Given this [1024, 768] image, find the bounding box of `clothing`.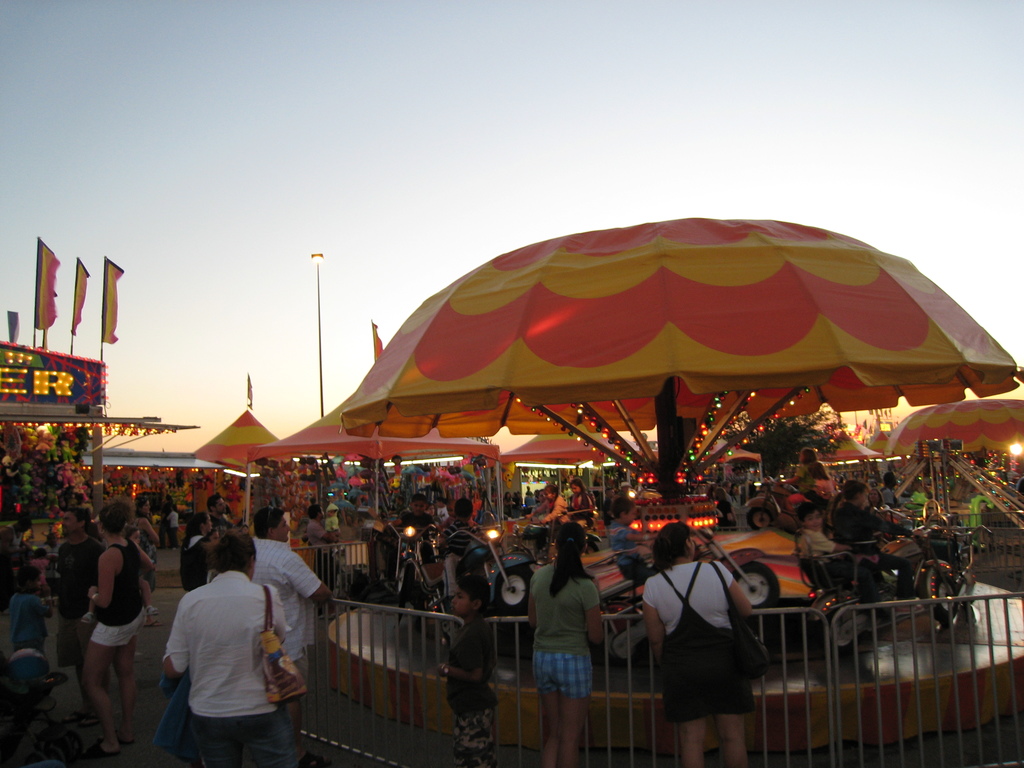
<box>644,540,767,739</box>.
